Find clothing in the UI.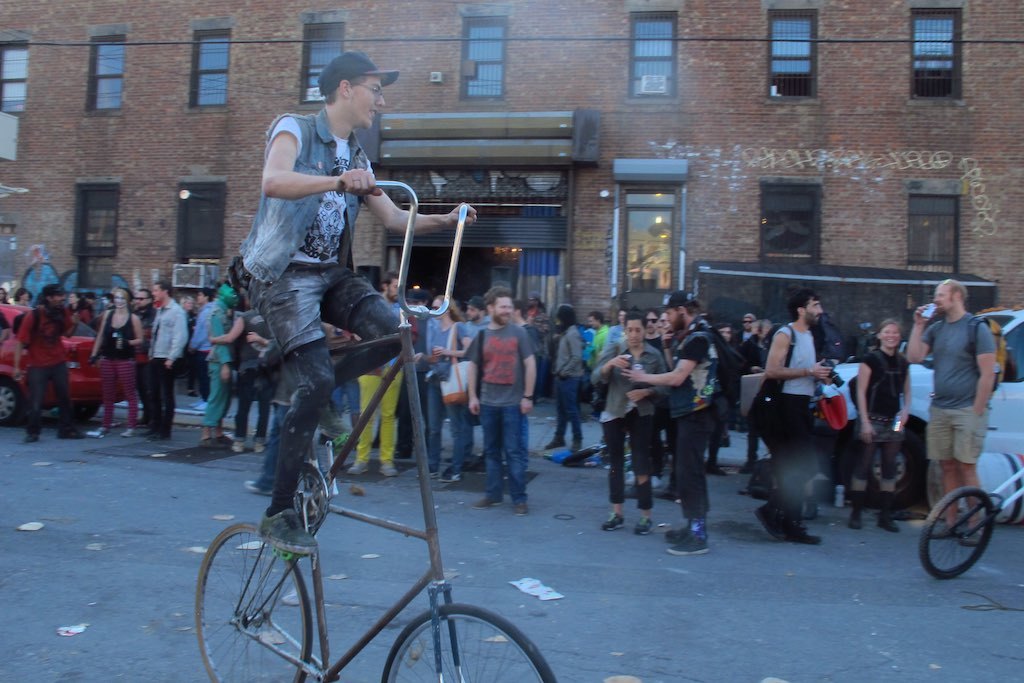
UI element at (left=753, top=306, right=826, bottom=517).
